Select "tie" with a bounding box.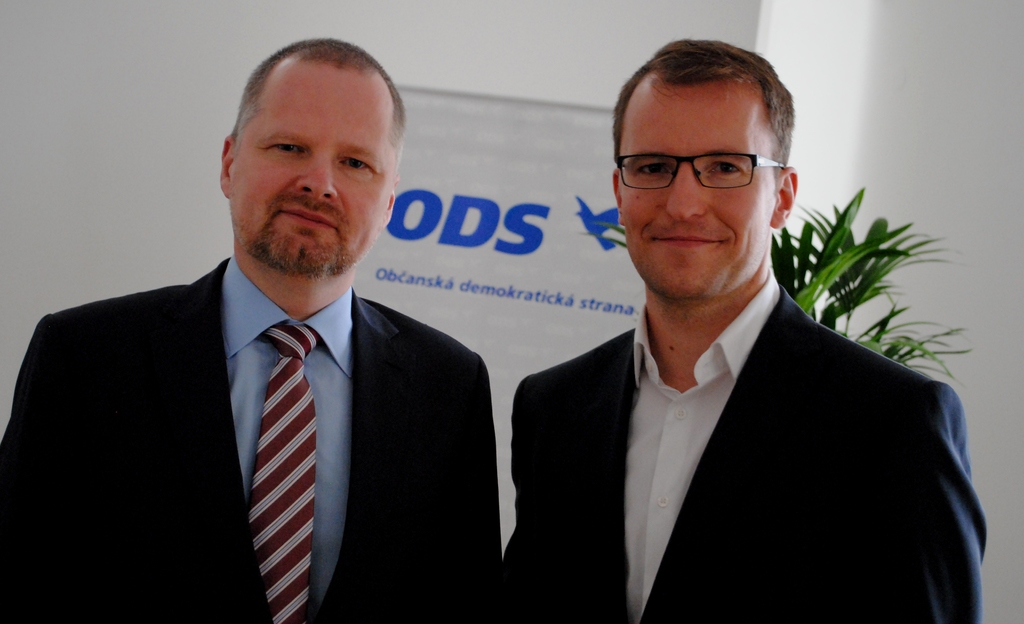
detection(242, 329, 321, 623).
